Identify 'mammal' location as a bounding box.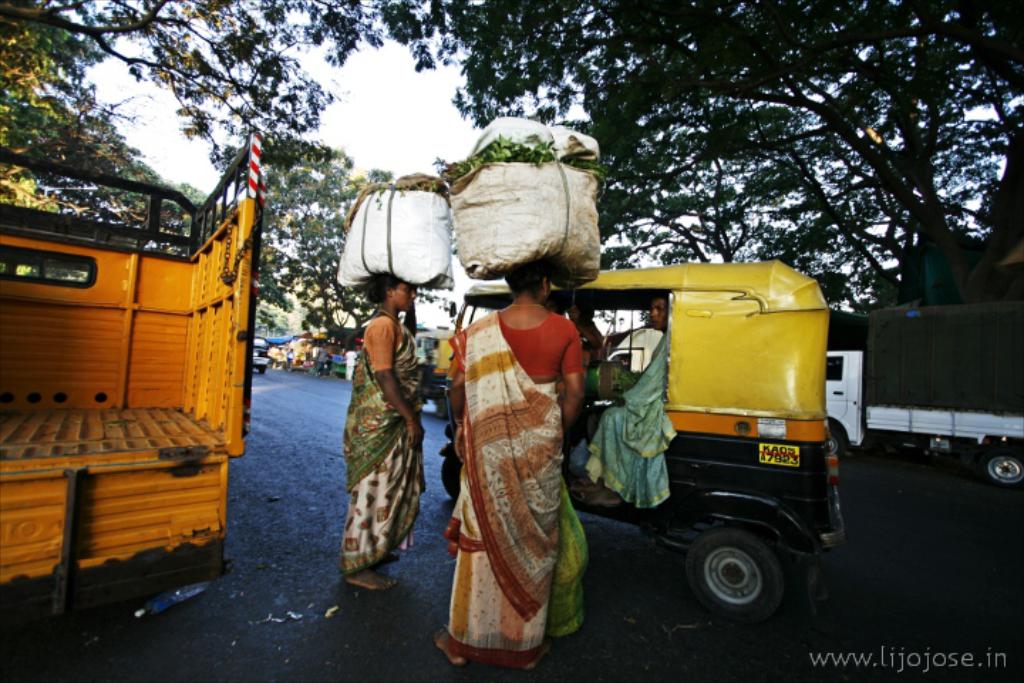
<bbox>439, 259, 602, 649</bbox>.
